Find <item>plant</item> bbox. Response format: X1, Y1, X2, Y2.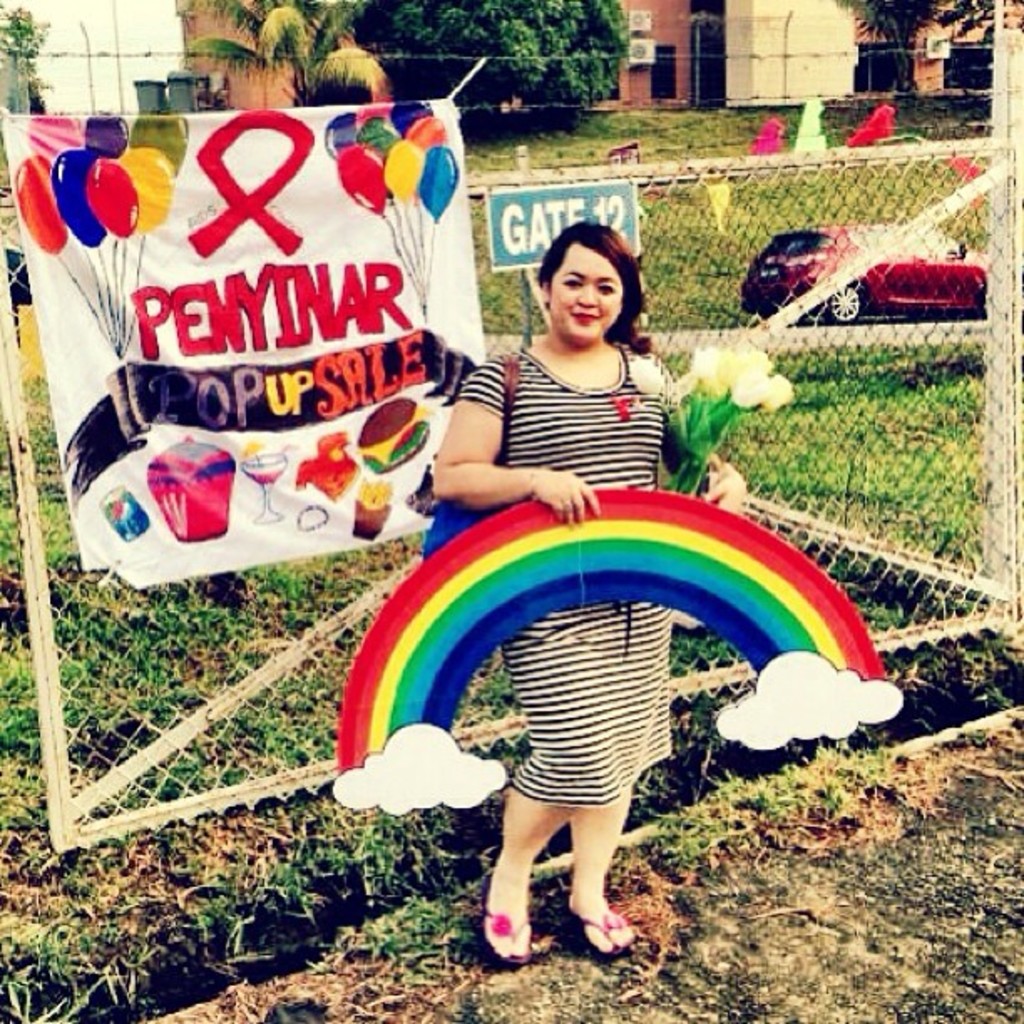
661, 733, 919, 868.
